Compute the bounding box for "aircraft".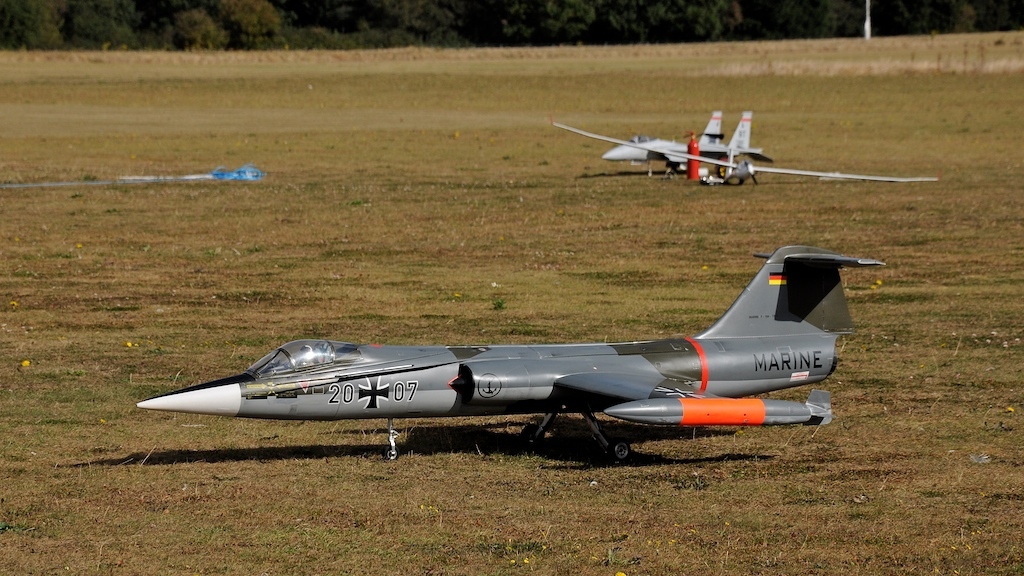
BBox(137, 242, 887, 461).
